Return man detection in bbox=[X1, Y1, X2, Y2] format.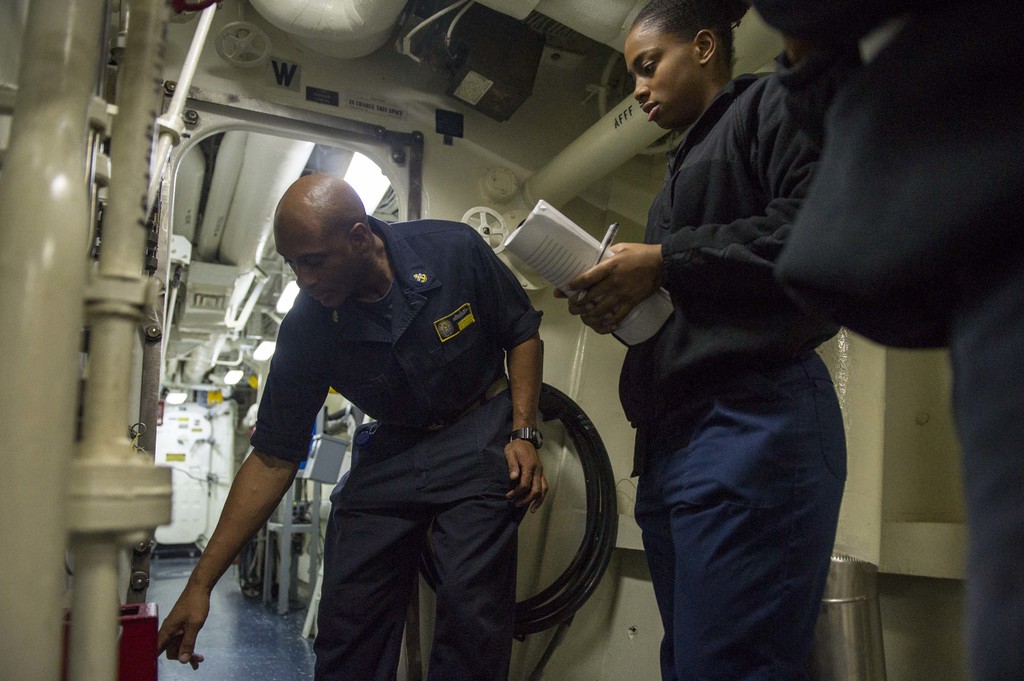
bbox=[156, 139, 591, 667].
